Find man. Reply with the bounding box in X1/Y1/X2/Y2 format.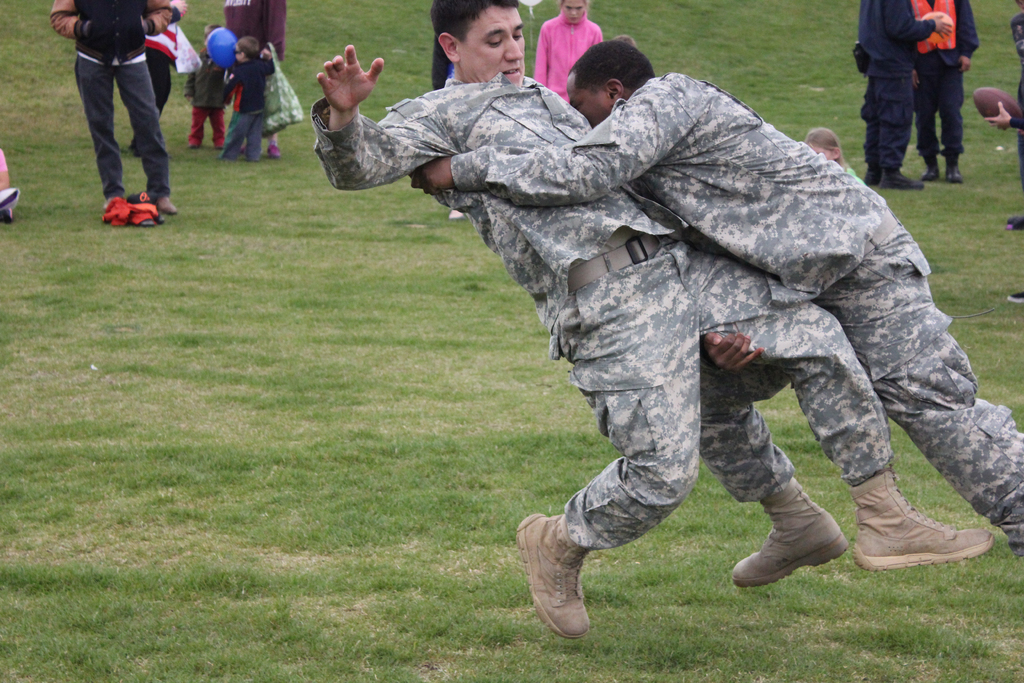
49/0/174/211.
